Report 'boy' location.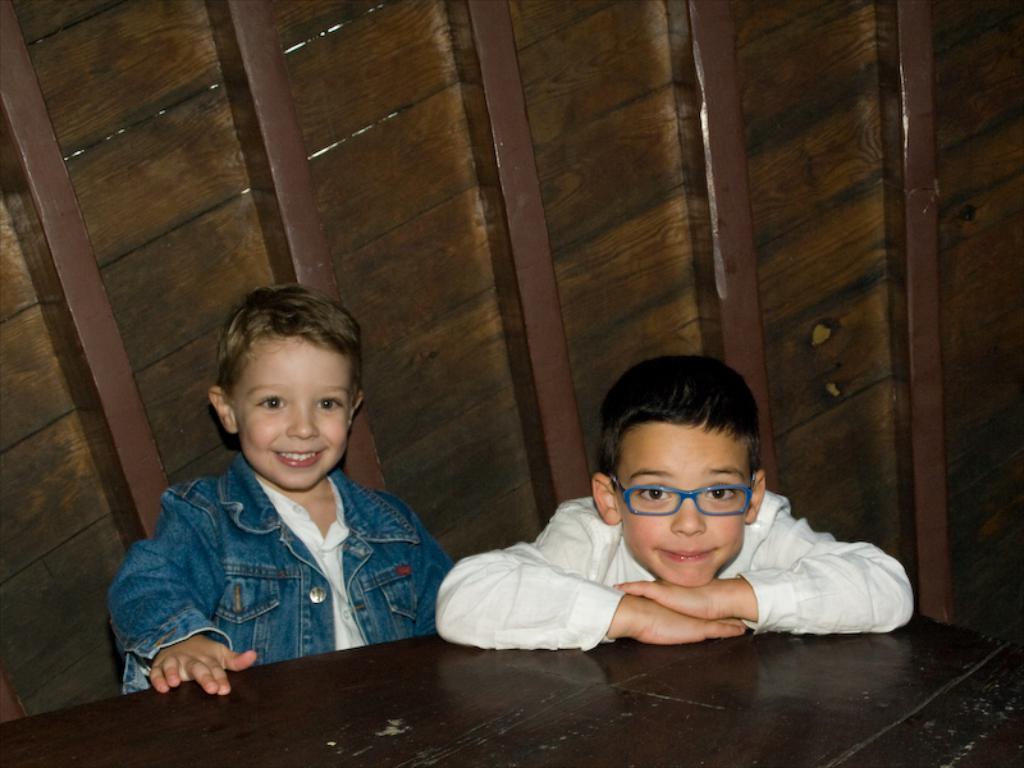
Report: box(105, 283, 471, 692).
